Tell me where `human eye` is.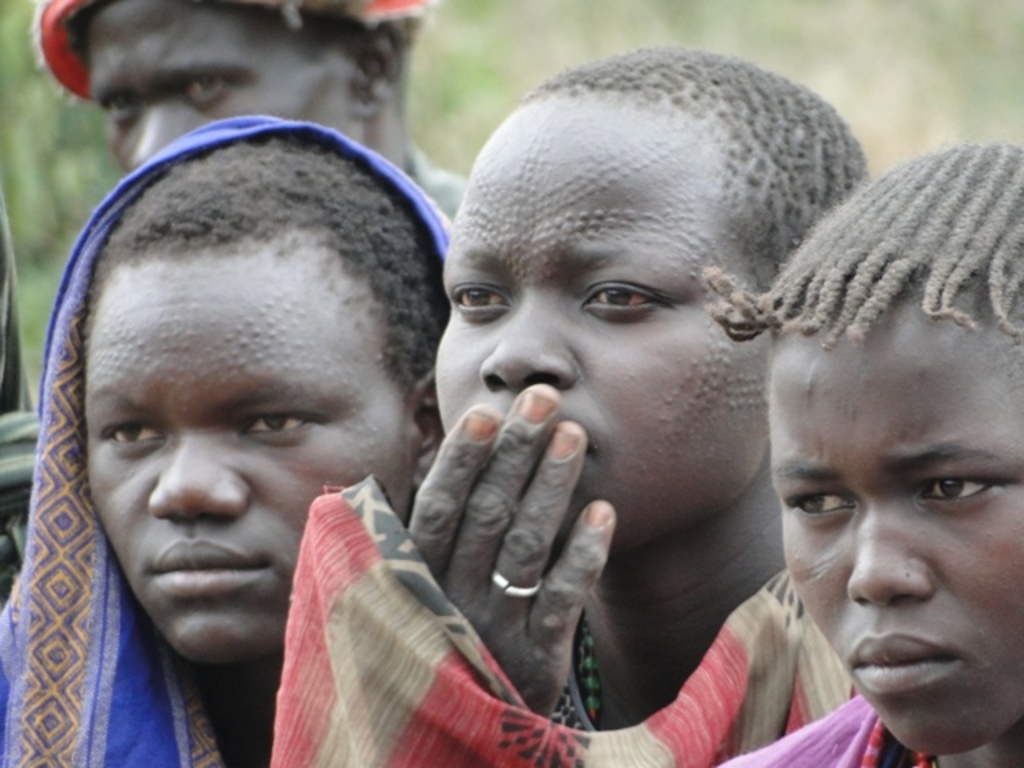
`human eye` is at select_region(176, 74, 242, 109).
